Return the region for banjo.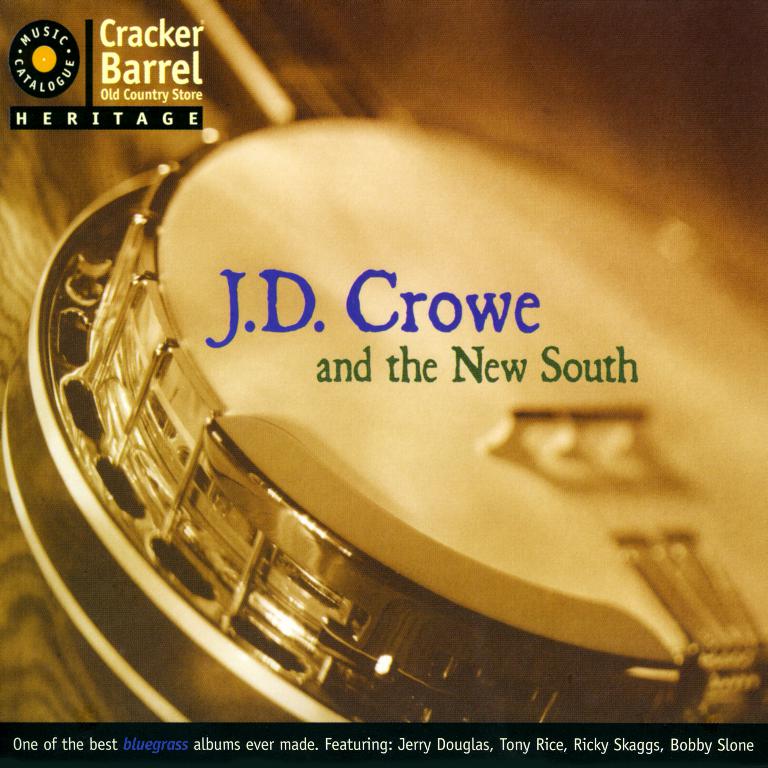
crop(0, 0, 767, 727).
